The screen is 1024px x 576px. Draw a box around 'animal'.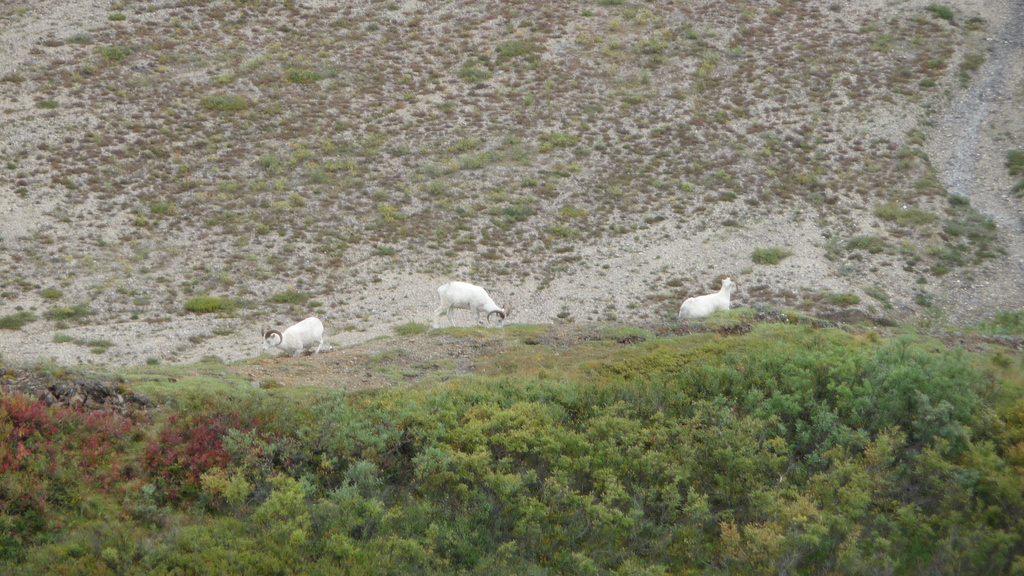
box(678, 271, 740, 324).
